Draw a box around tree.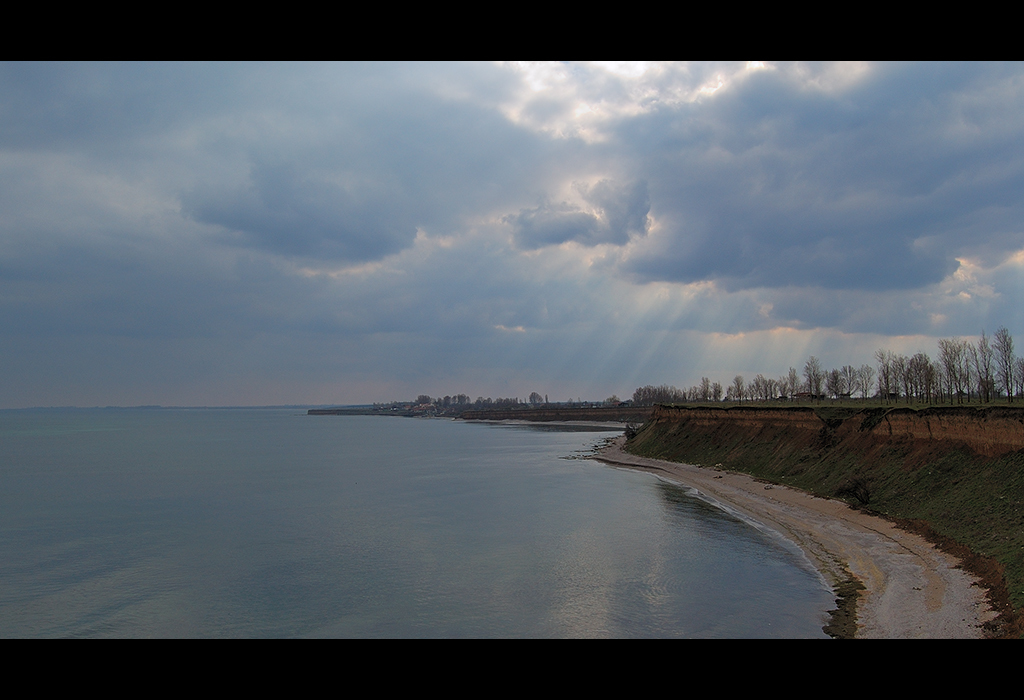
box(806, 353, 821, 399).
